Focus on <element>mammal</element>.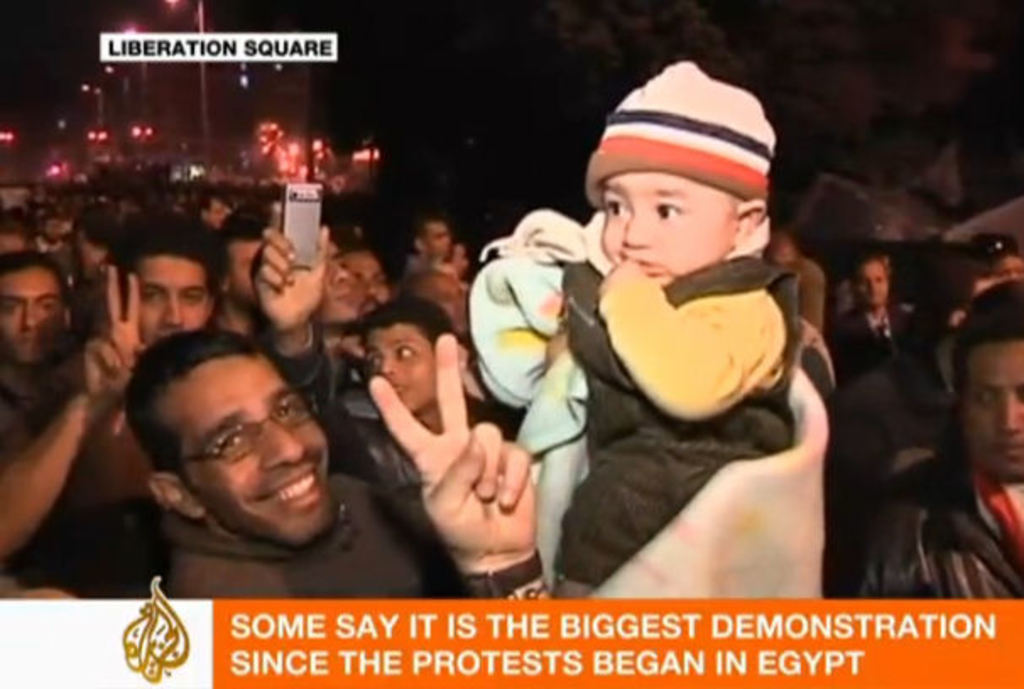
Focused at bbox(257, 226, 527, 491).
